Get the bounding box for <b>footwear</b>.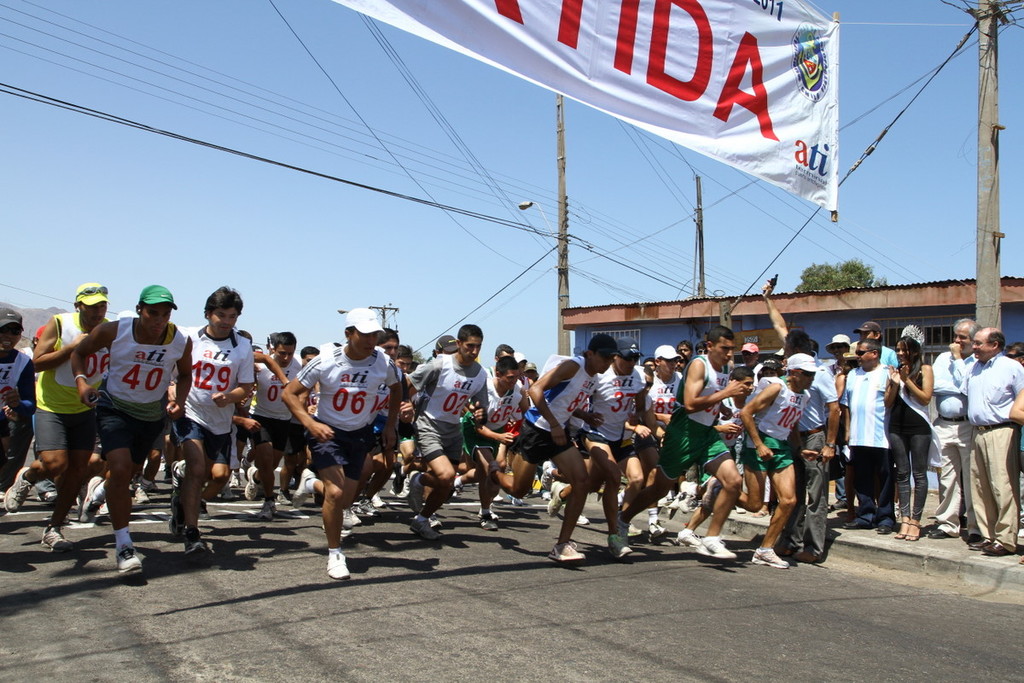
244:465:255:499.
